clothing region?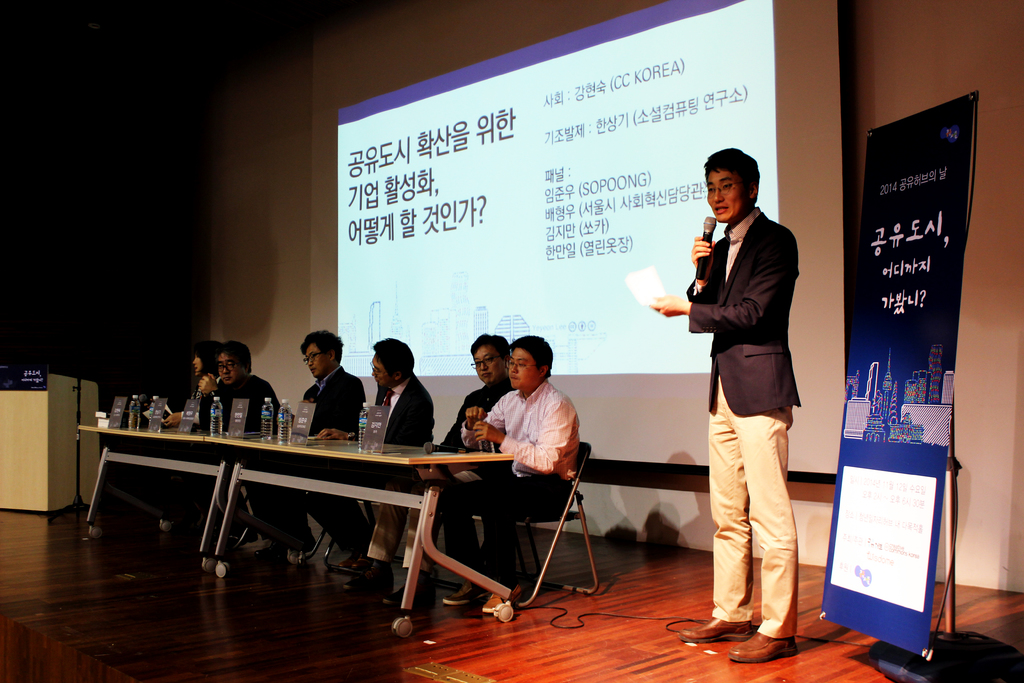
<box>205,373,296,434</box>
